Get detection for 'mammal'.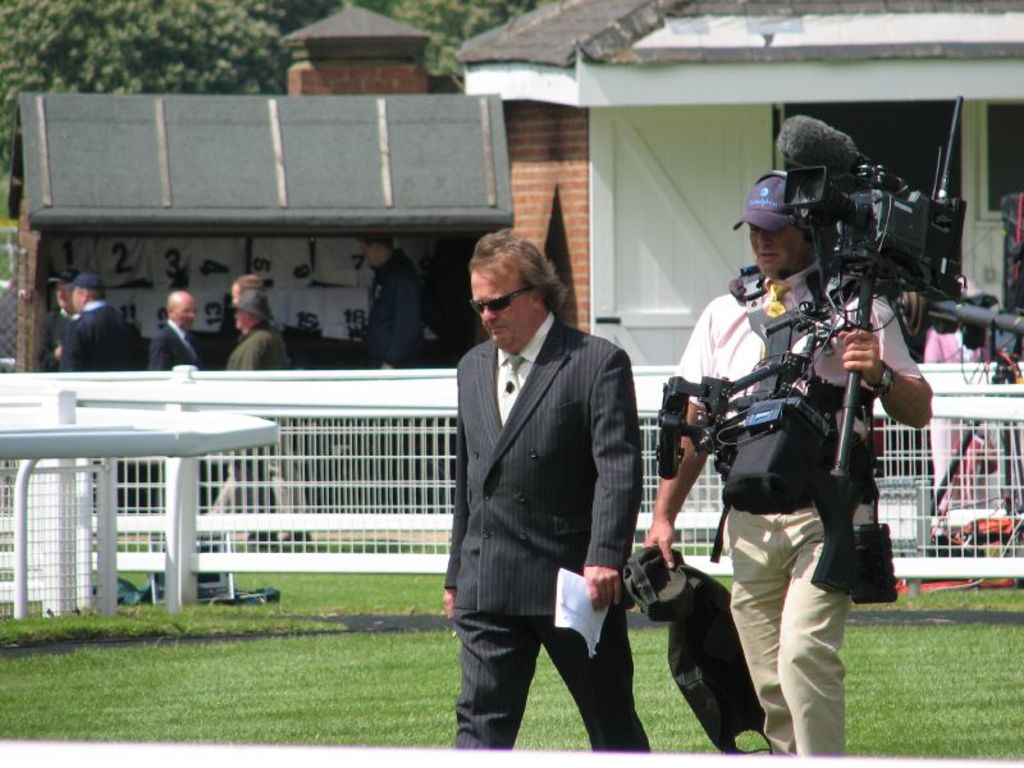
Detection: [657,170,934,763].
